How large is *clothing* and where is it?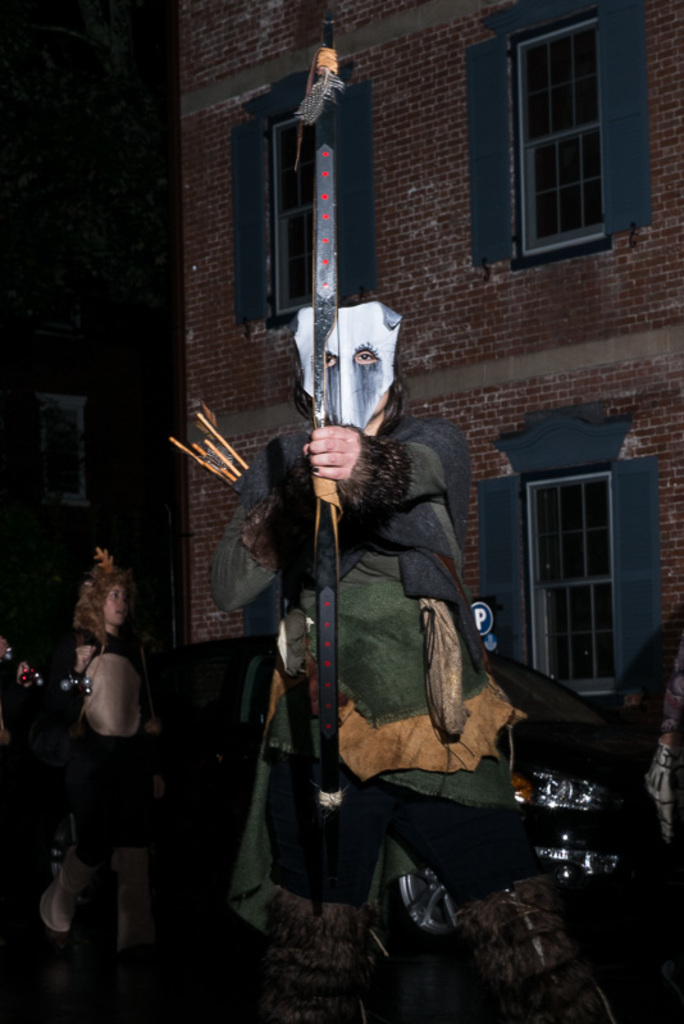
Bounding box: 205:406:516:950.
